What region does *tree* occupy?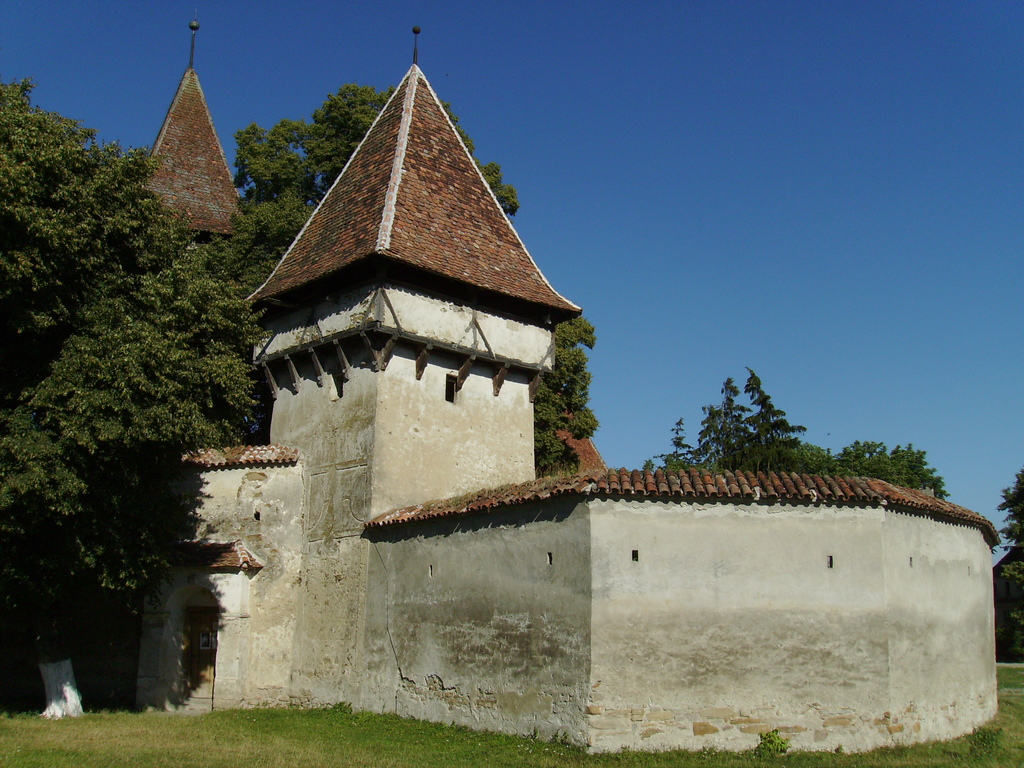
select_region(831, 442, 954, 492).
